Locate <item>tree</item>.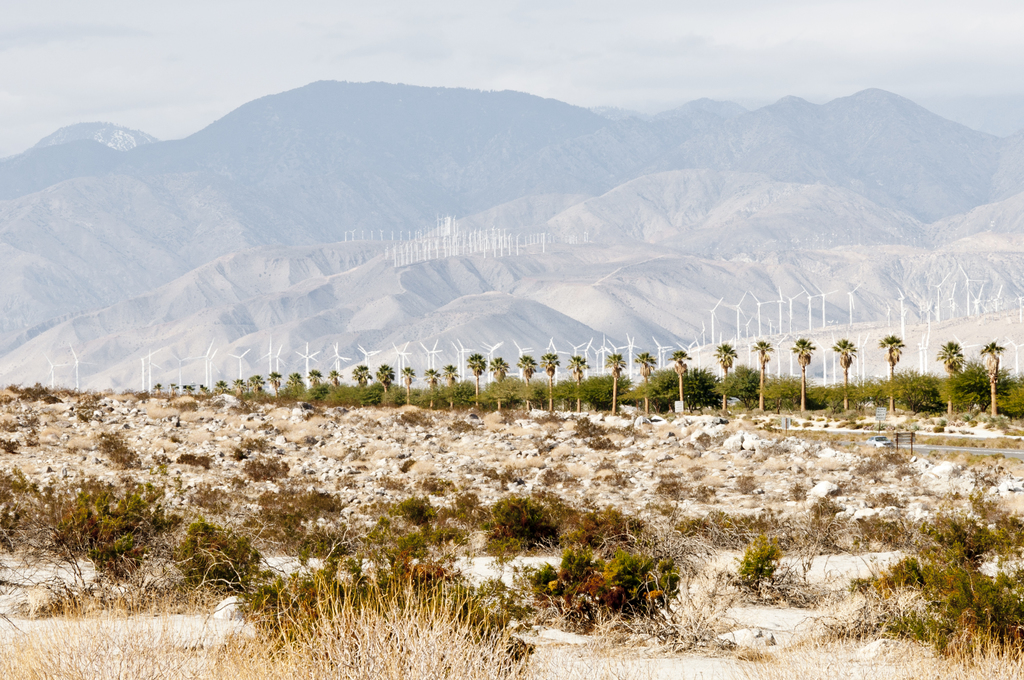
Bounding box: <box>268,372,280,397</box>.
